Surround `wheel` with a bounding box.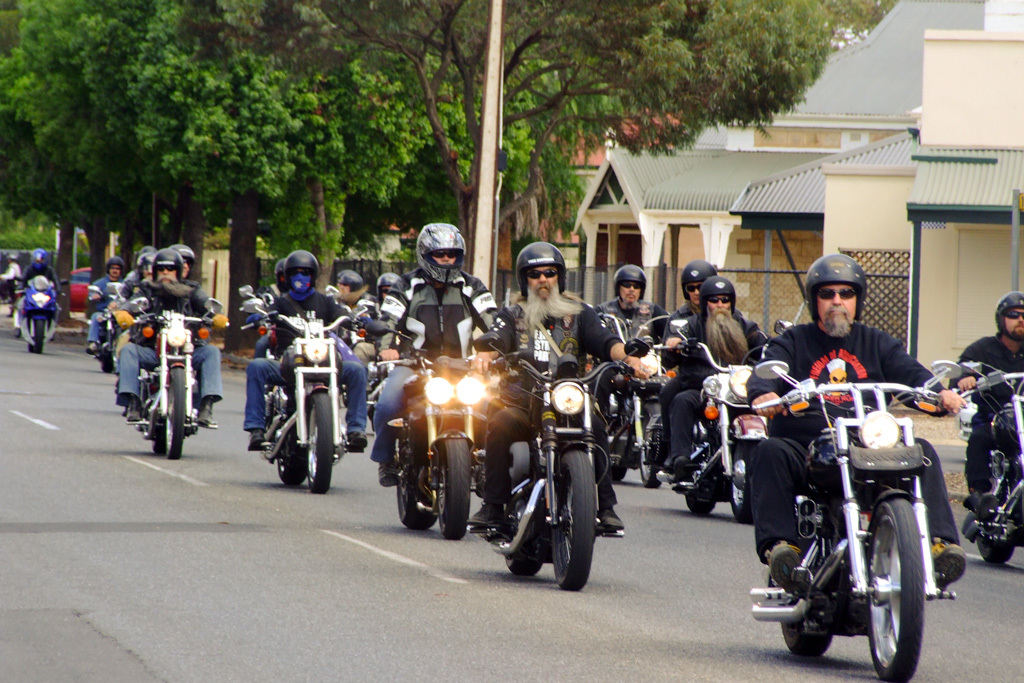
pyautogui.locateOnScreen(498, 506, 546, 575).
